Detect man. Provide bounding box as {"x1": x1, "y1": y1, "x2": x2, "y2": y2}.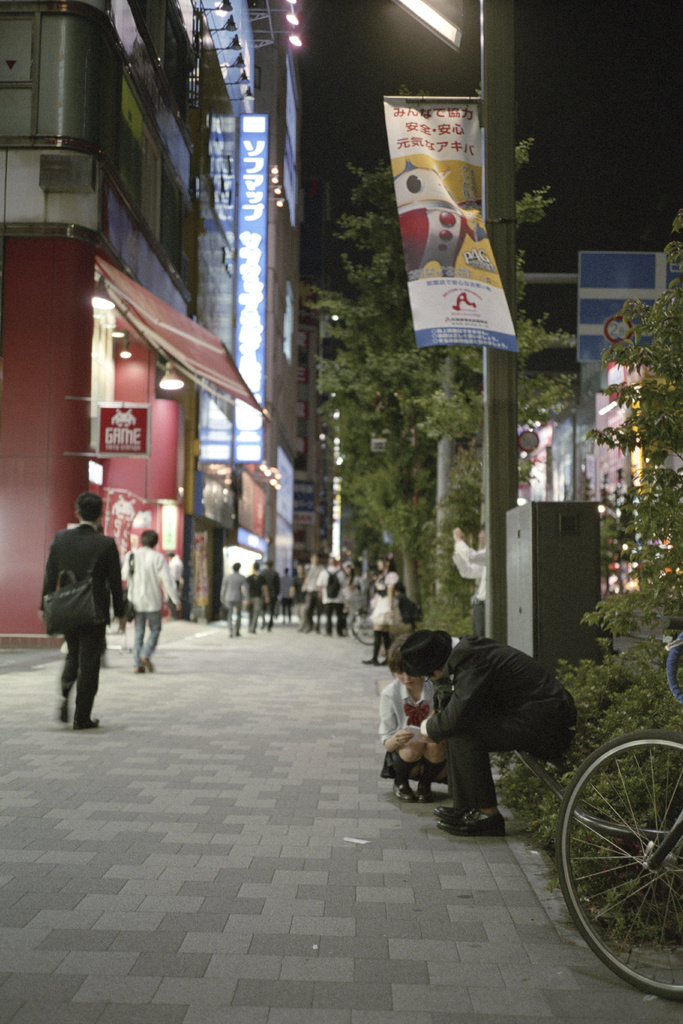
{"x1": 395, "y1": 633, "x2": 580, "y2": 834}.
